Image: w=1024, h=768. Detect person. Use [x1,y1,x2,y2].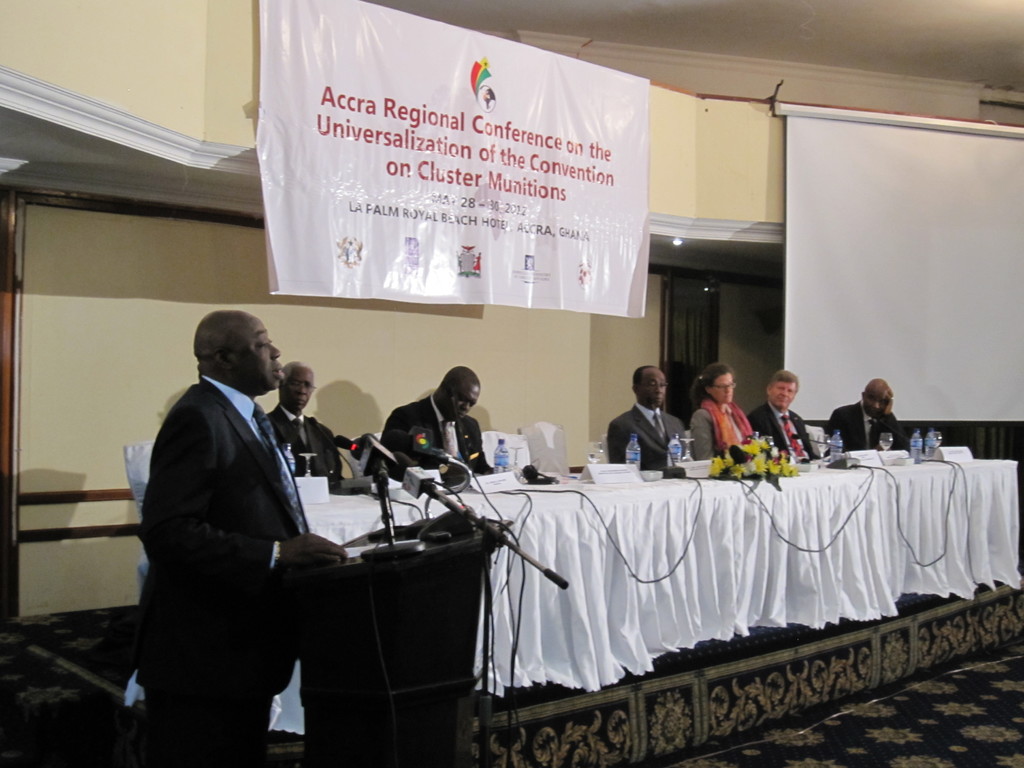
[137,306,345,767].
